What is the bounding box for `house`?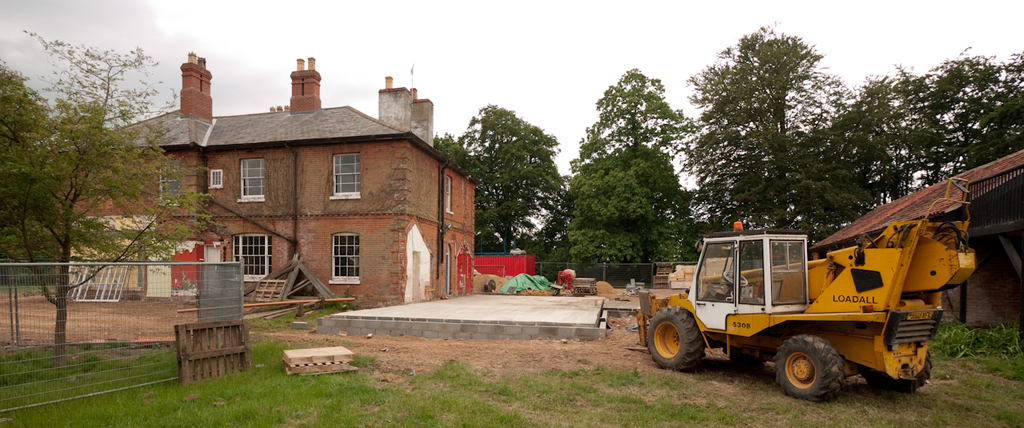
46, 54, 481, 299.
